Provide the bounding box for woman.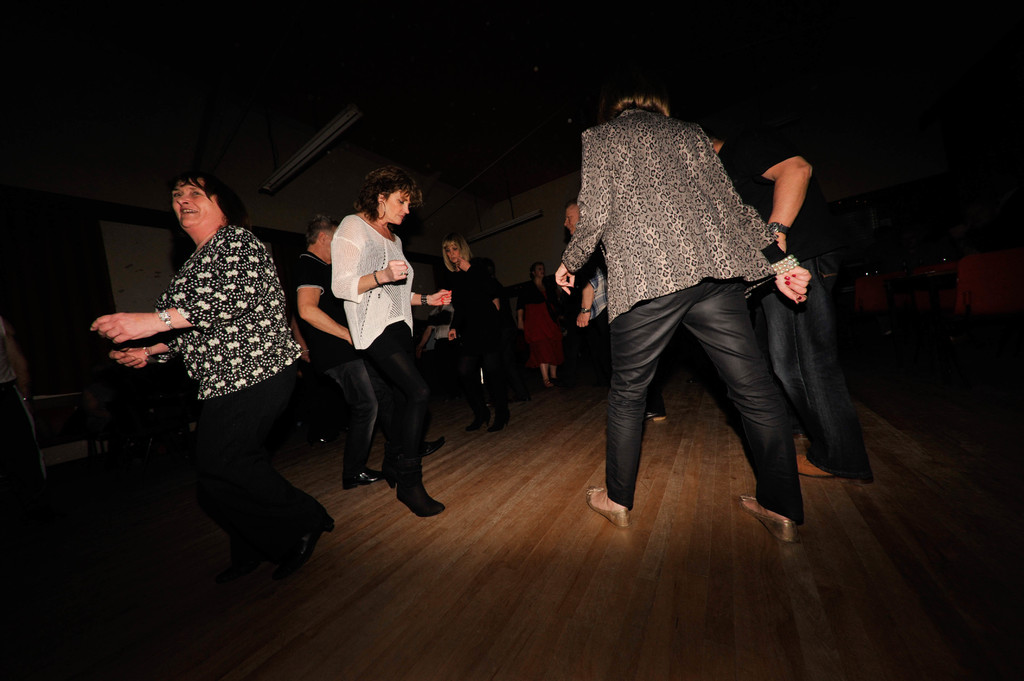
(92,166,335,573).
